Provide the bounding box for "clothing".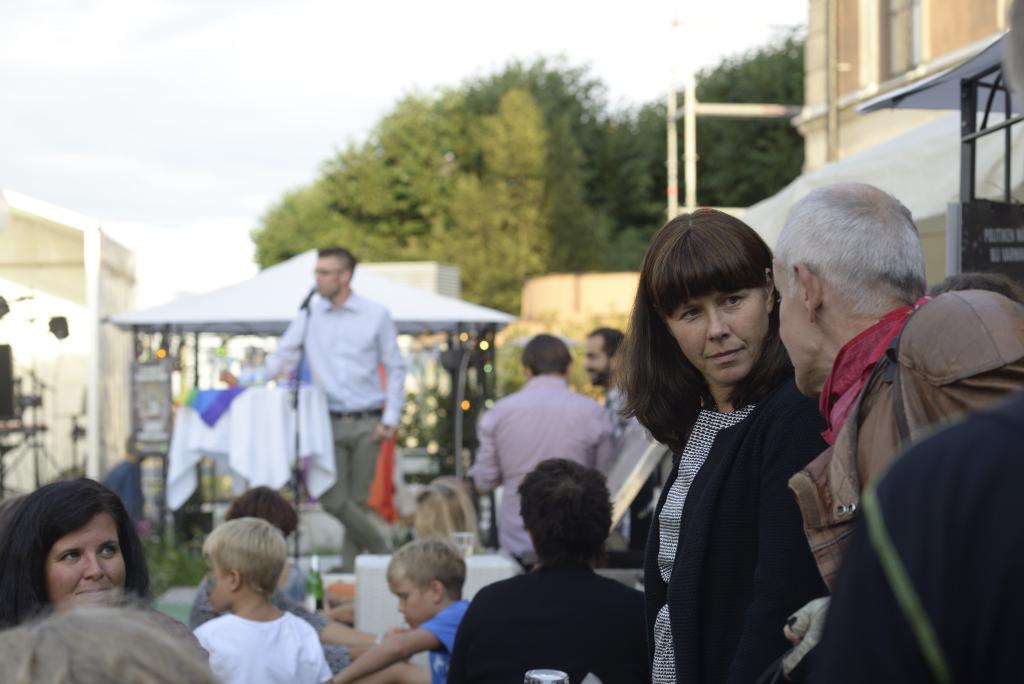
111,462,152,524.
